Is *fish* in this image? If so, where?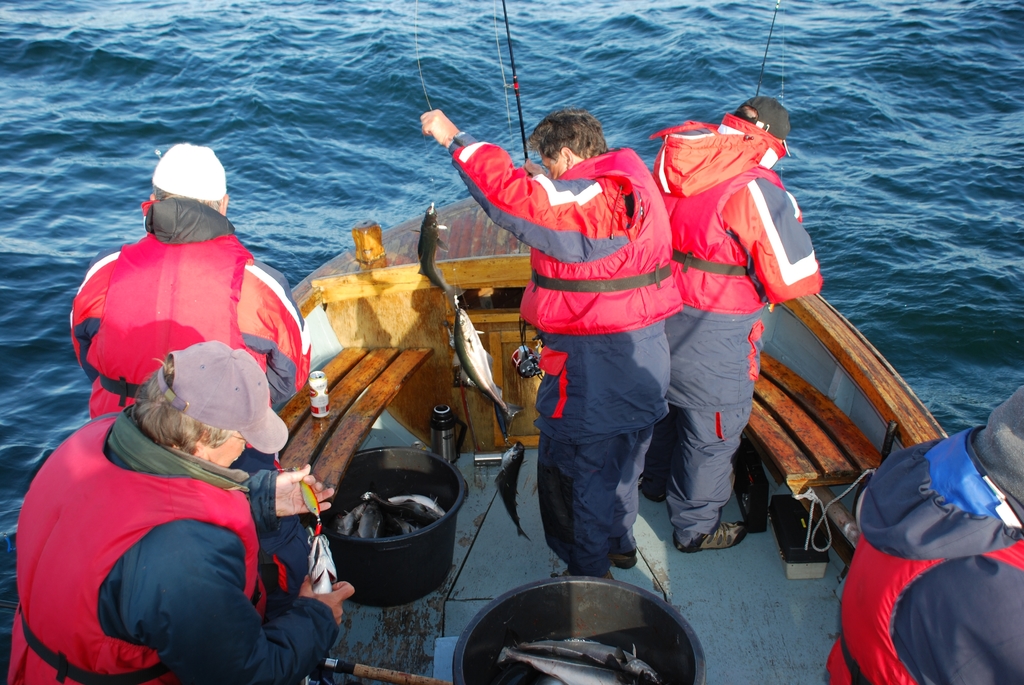
Yes, at 452 303 527 443.
